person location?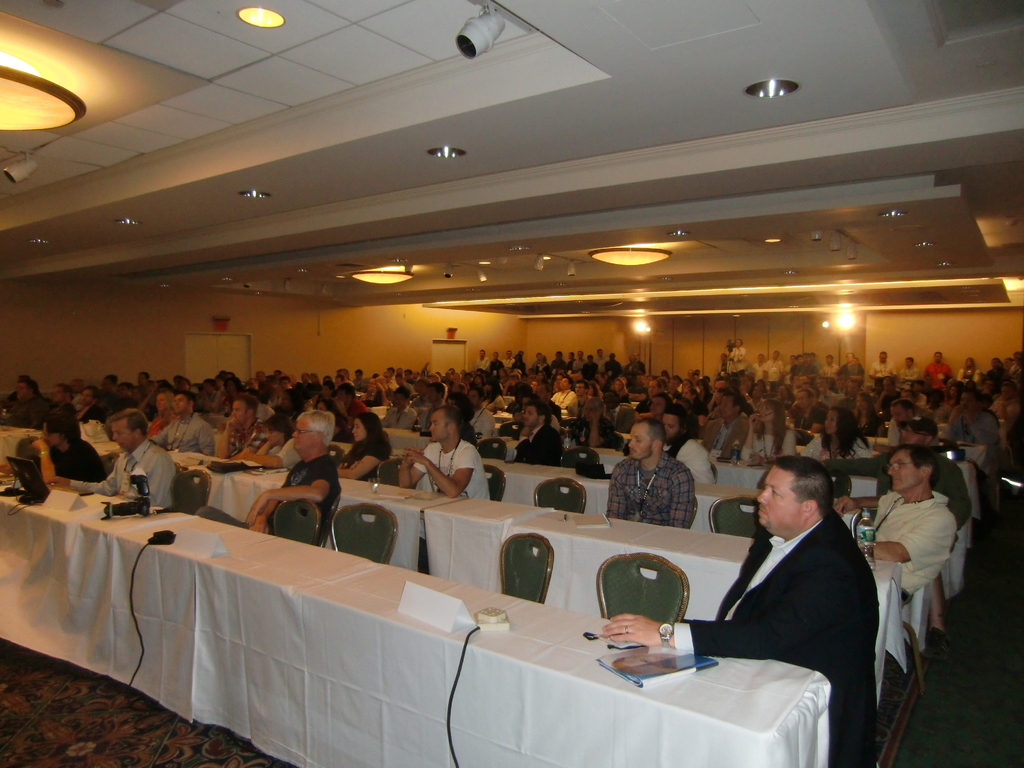
x1=595 y1=456 x2=880 y2=767
